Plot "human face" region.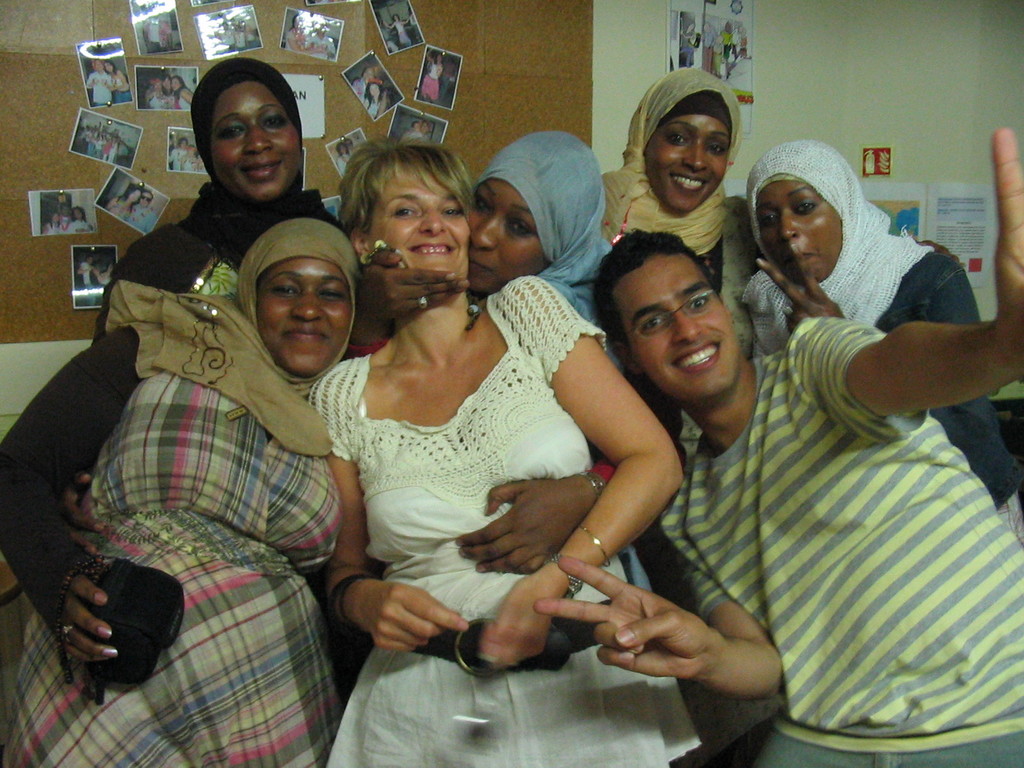
Plotted at 129/189/139/204.
